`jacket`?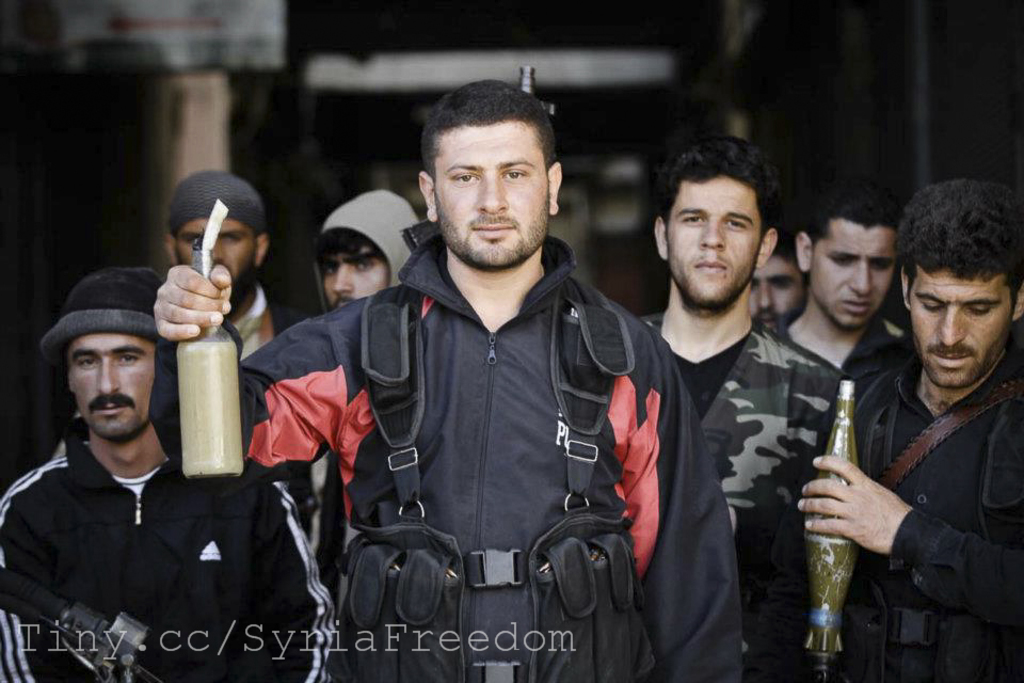
[x1=217, y1=216, x2=749, y2=682]
